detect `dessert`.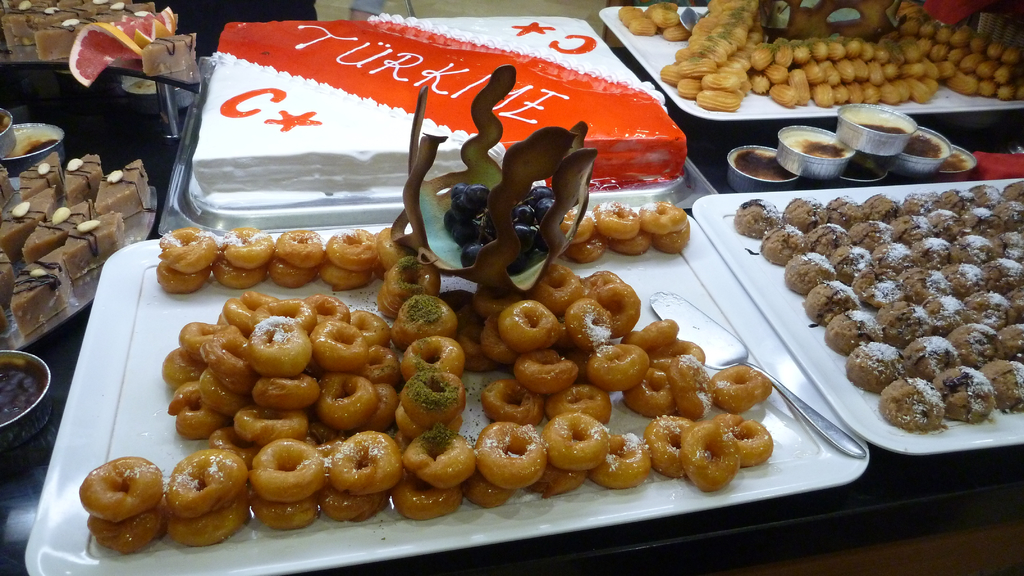
Detected at {"x1": 879, "y1": 389, "x2": 938, "y2": 423}.
